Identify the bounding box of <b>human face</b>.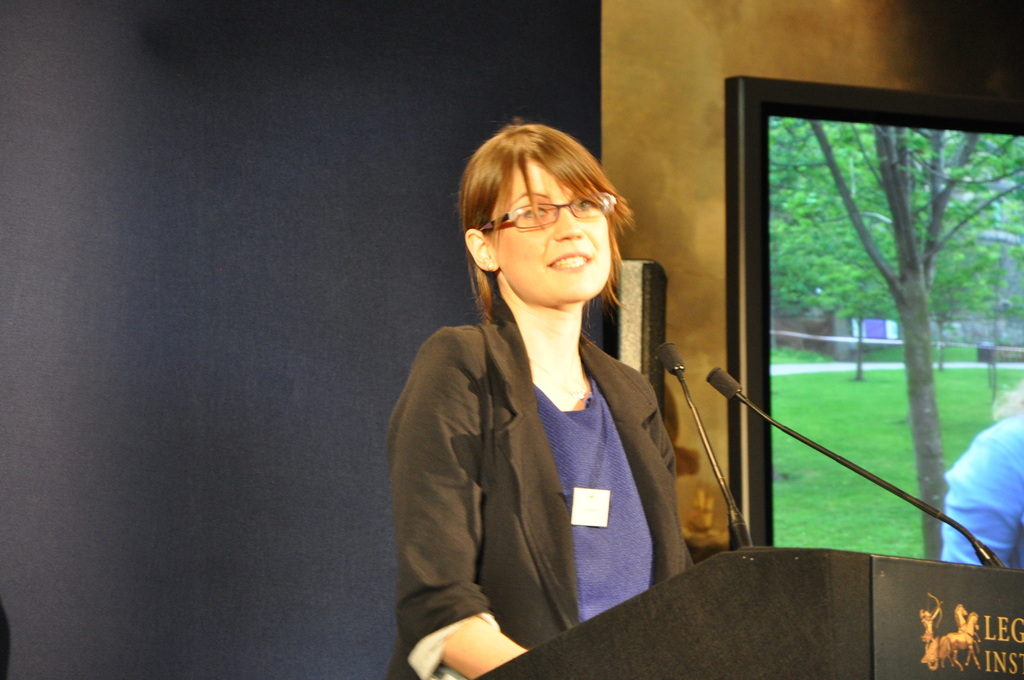
493,159,614,305.
